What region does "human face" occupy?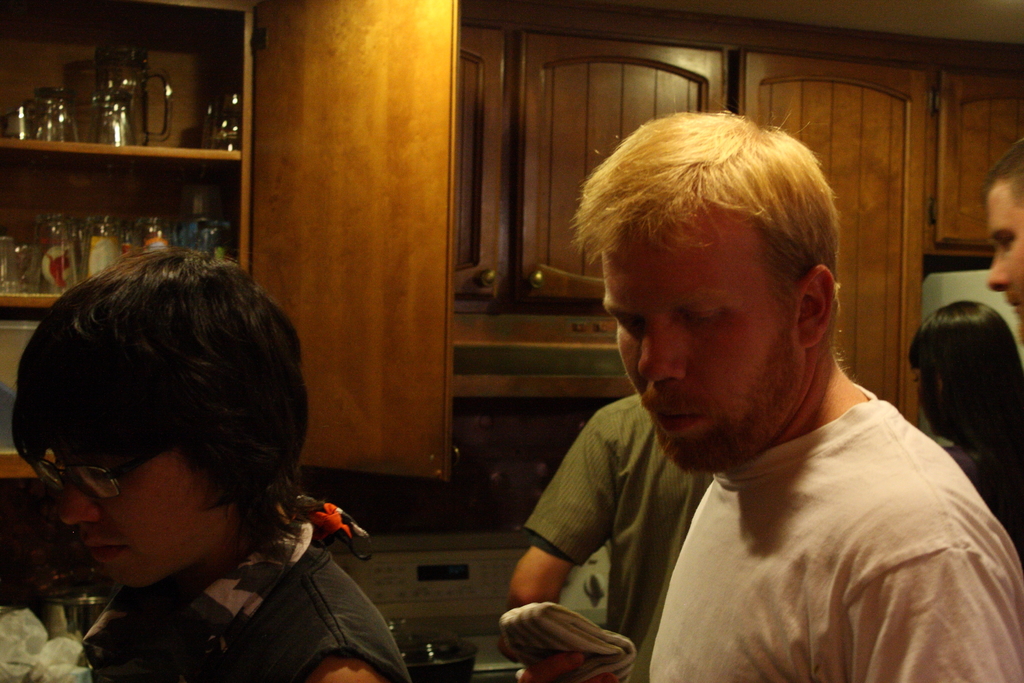
(601,210,799,473).
